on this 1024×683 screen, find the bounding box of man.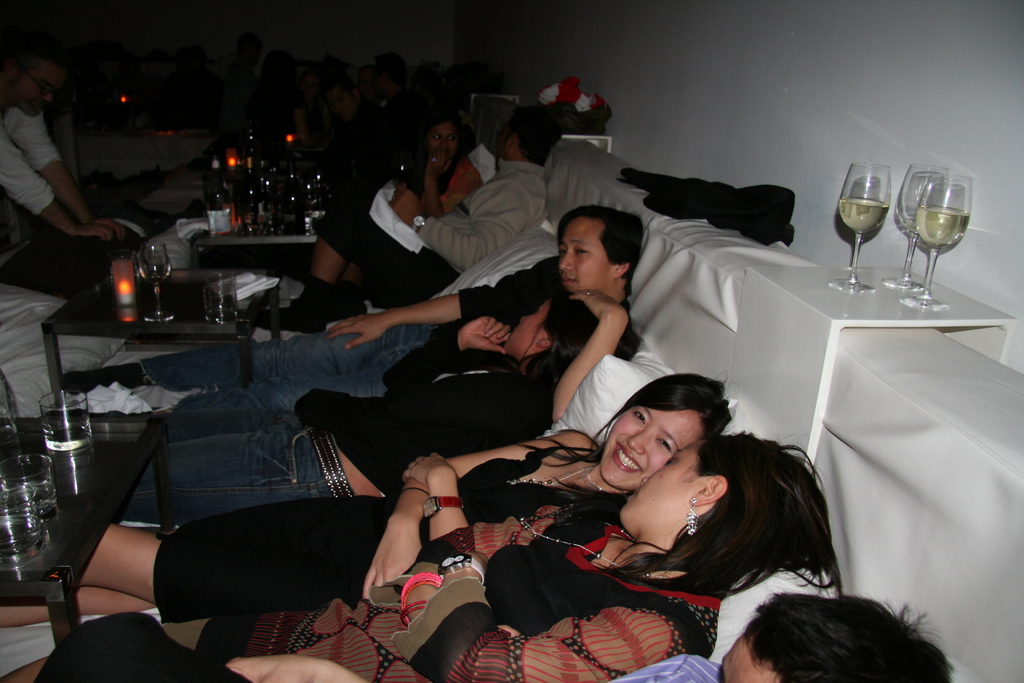
Bounding box: l=605, t=587, r=957, b=682.
